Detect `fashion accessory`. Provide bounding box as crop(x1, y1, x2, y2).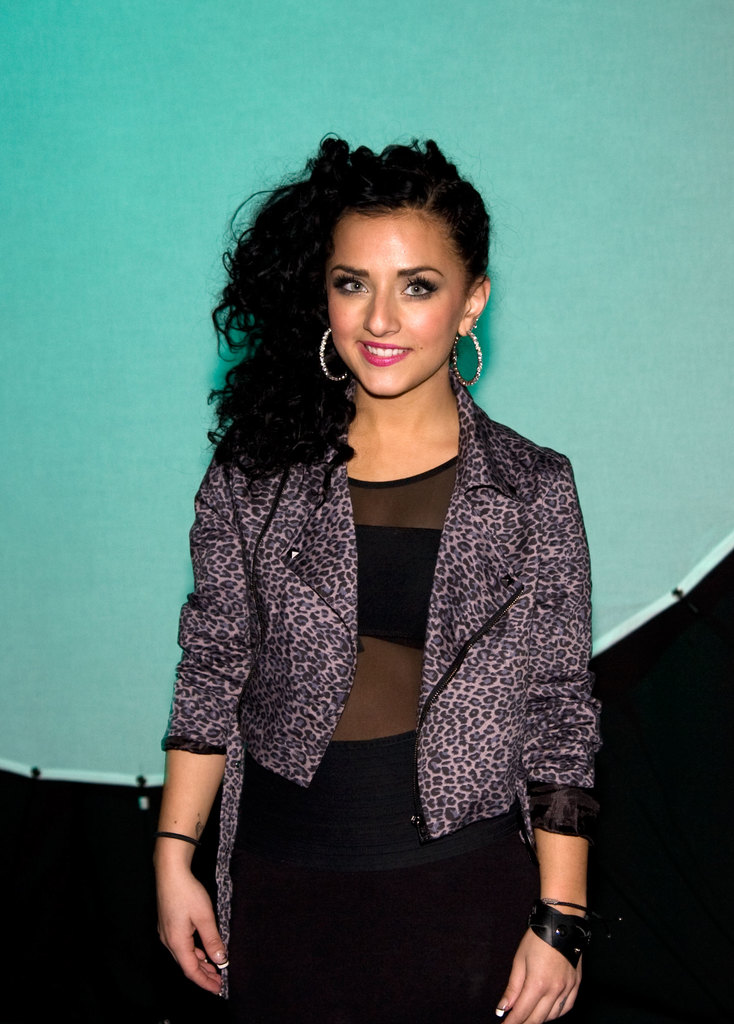
crop(449, 330, 486, 390).
